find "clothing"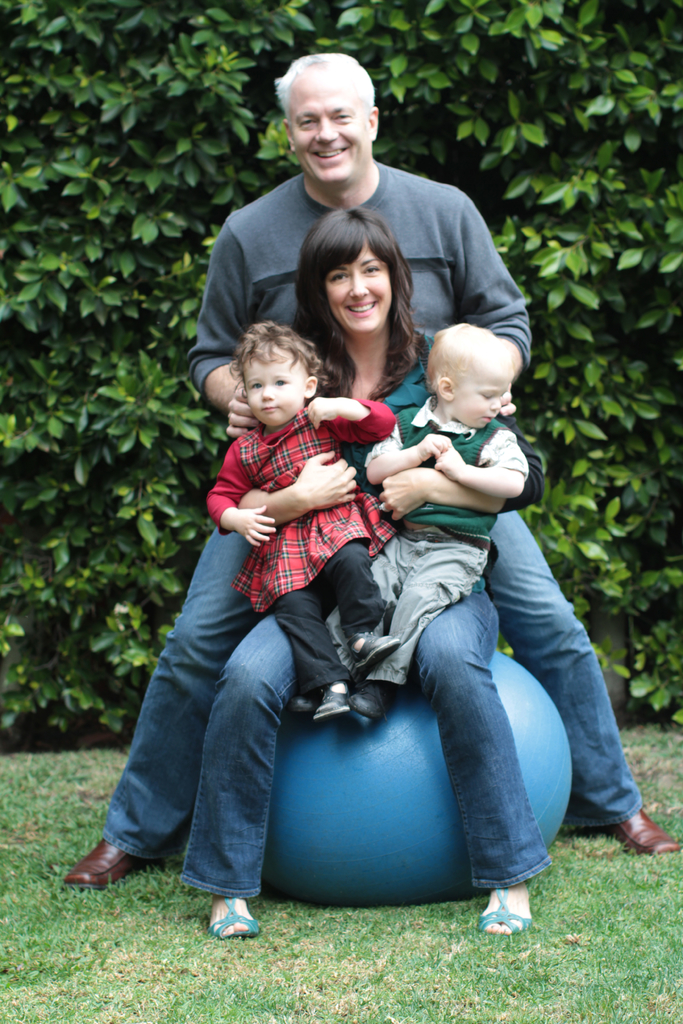
box(179, 339, 554, 871)
